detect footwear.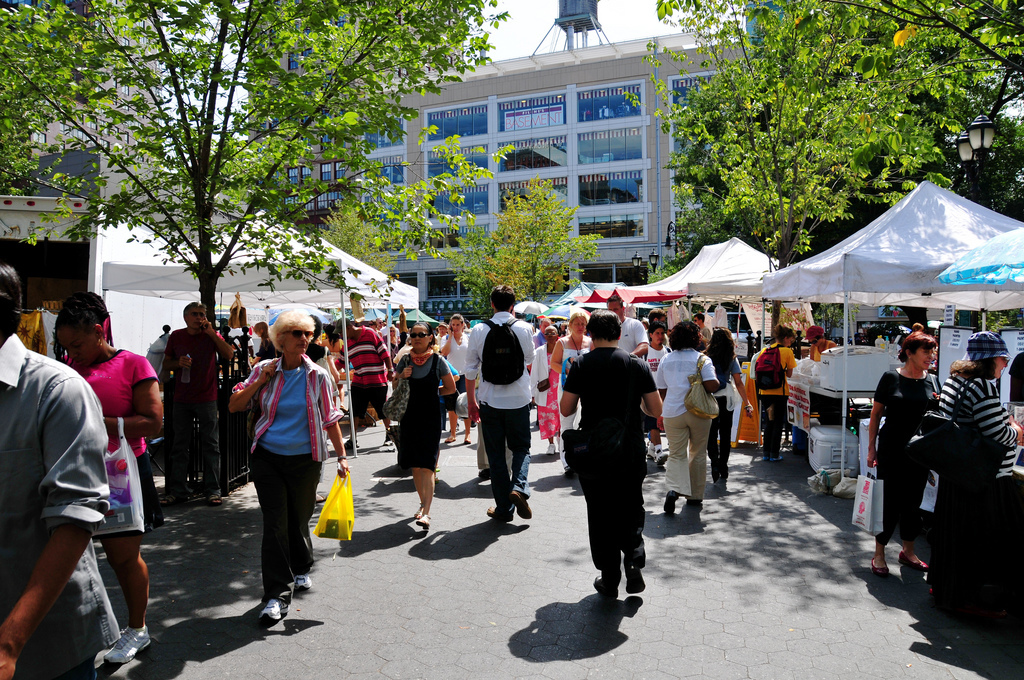
Detected at [x1=206, y1=494, x2=222, y2=500].
